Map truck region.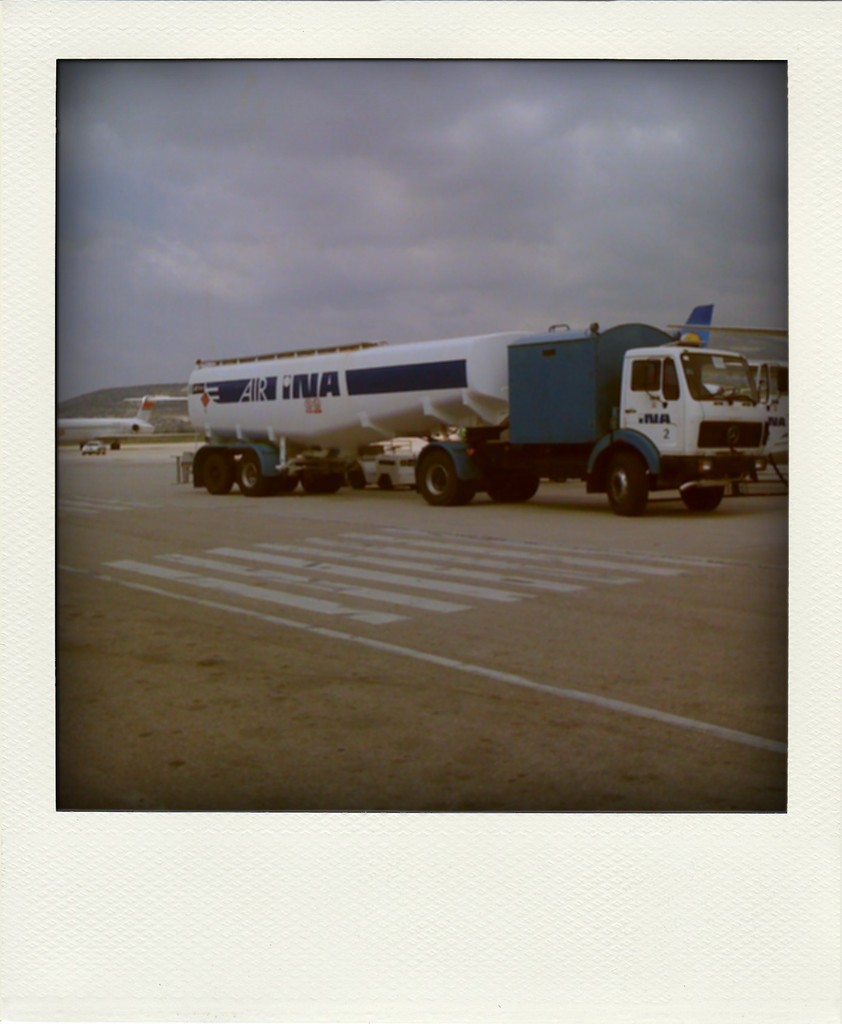
Mapped to [x1=160, y1=312, x2=818, y2=506].
